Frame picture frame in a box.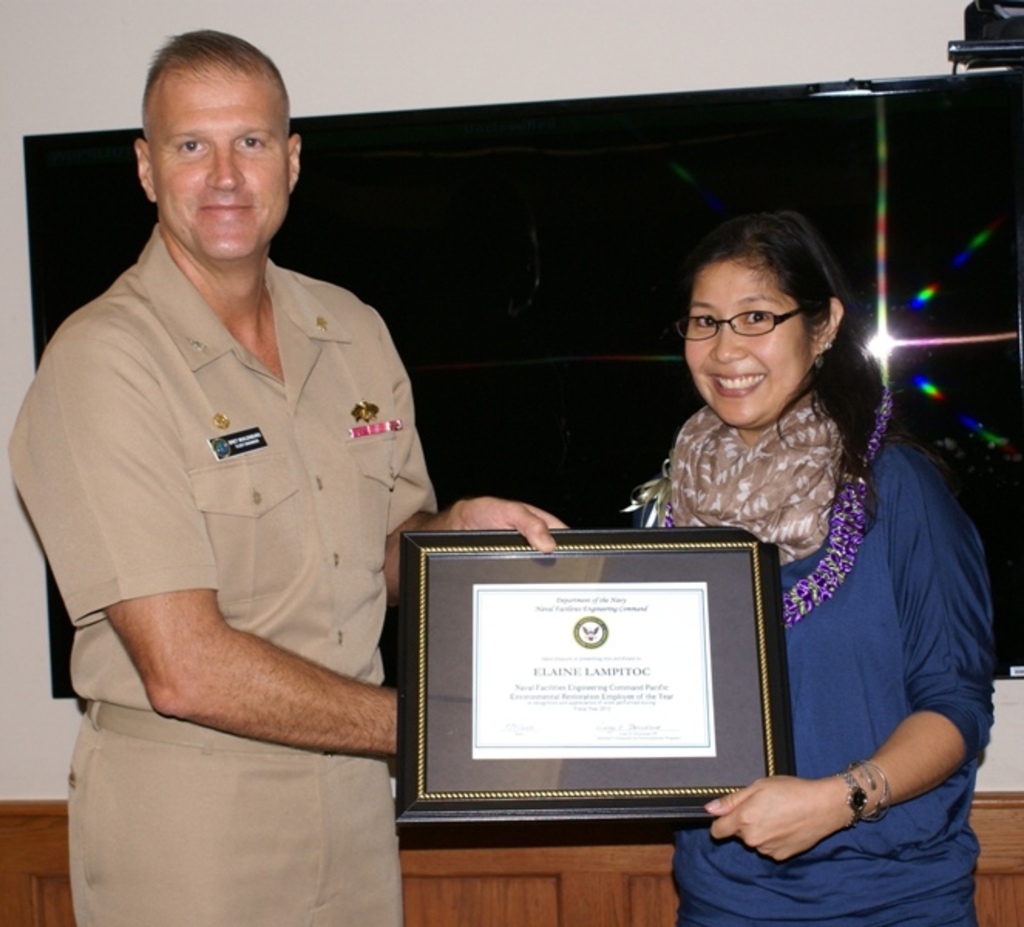
BBox(395, 531, 800, 825).
